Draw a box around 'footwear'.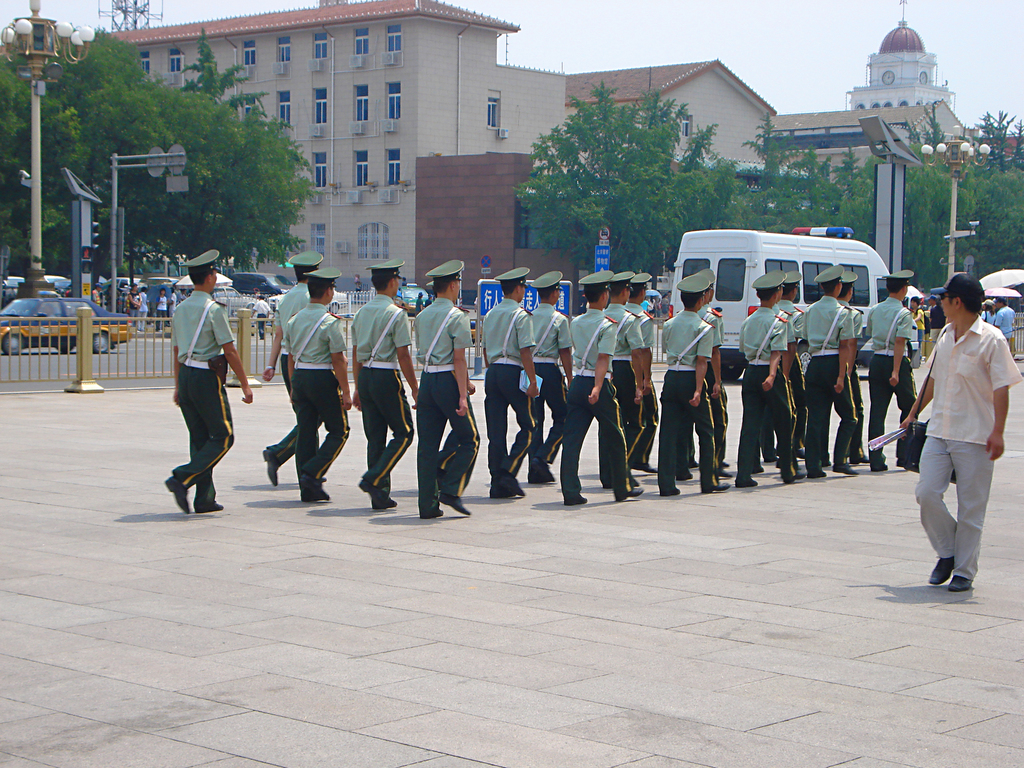
629:463:659:470.
